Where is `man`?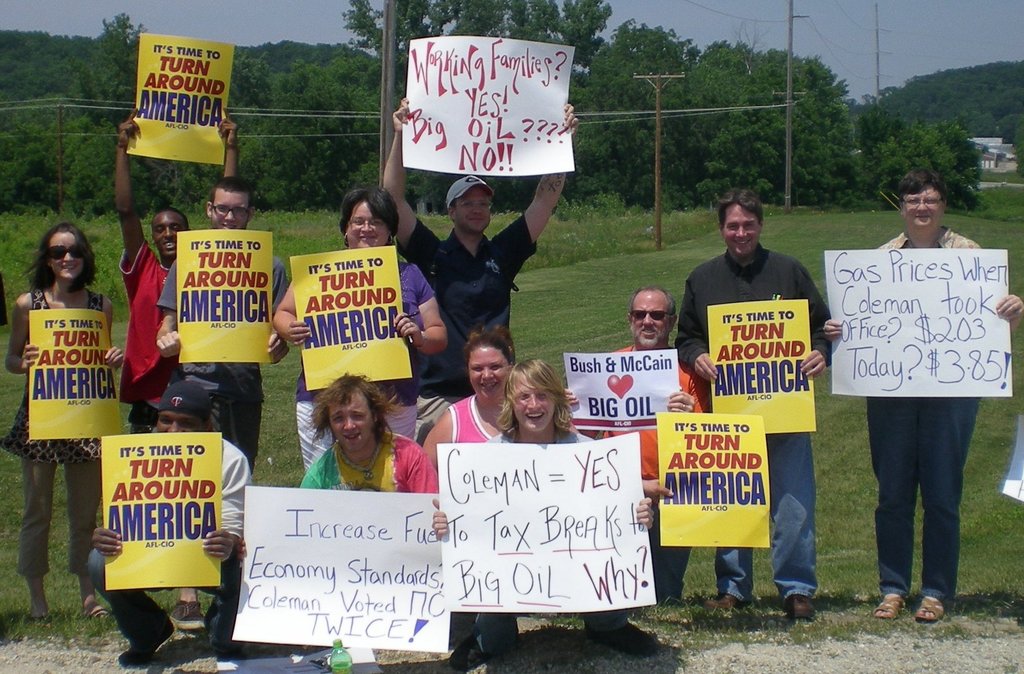
box=[113, 106, 243, 433].
